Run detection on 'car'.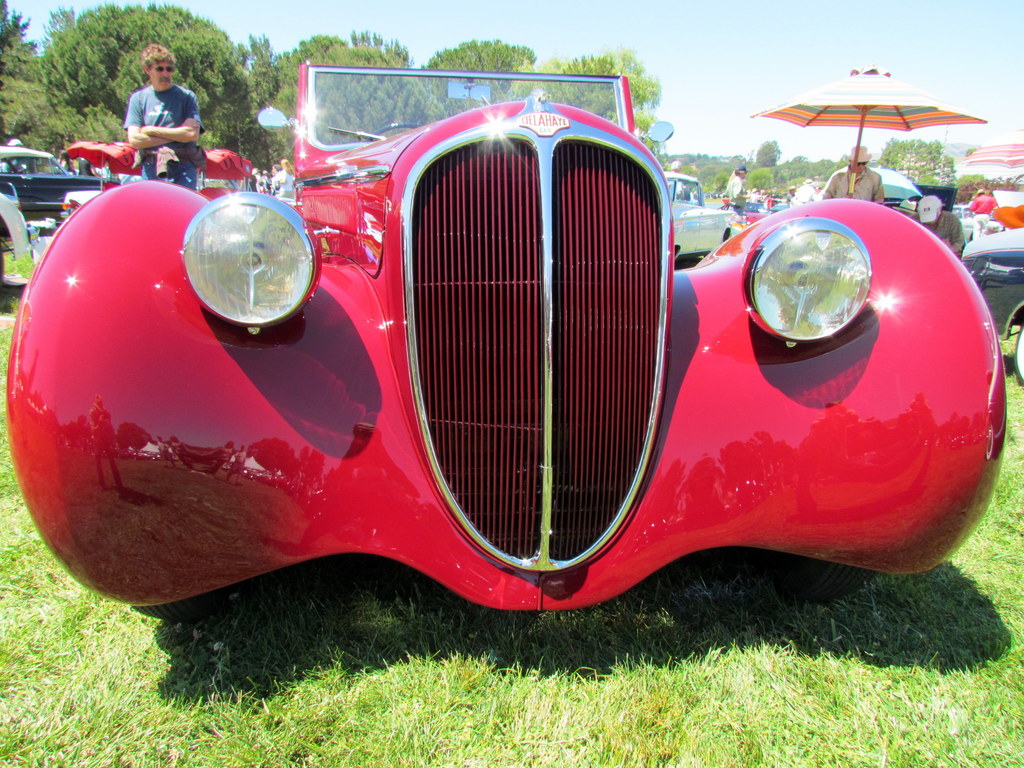
Result: (0, 138, 106, 221).
